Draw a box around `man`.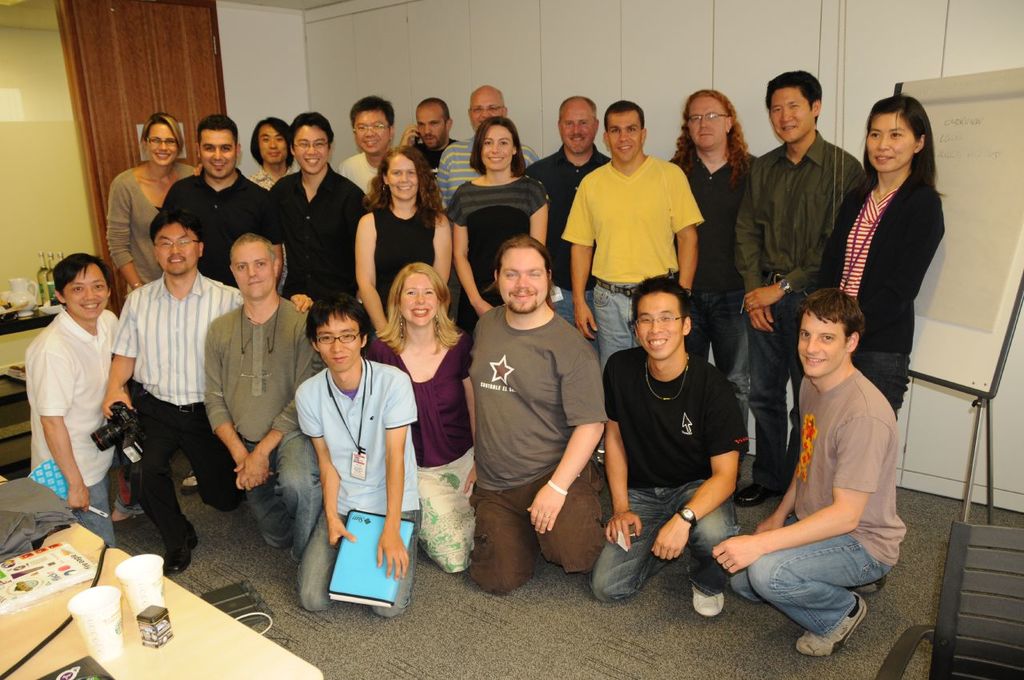
left=271, top=111, right=367, bottom=313.
